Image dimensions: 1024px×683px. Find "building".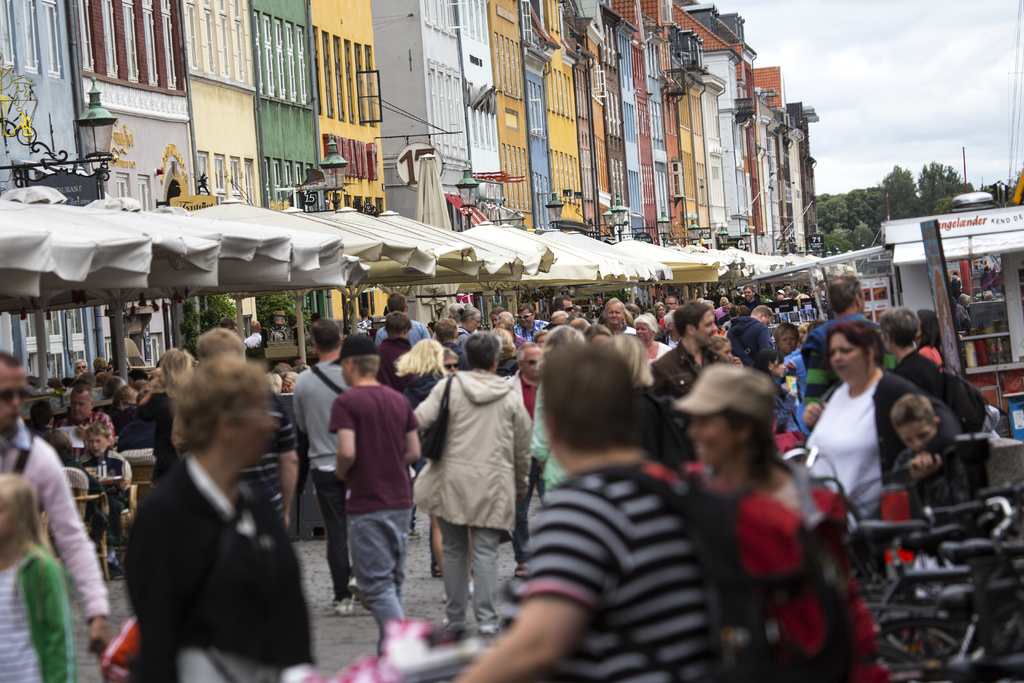
316, 0, 389, 214.
